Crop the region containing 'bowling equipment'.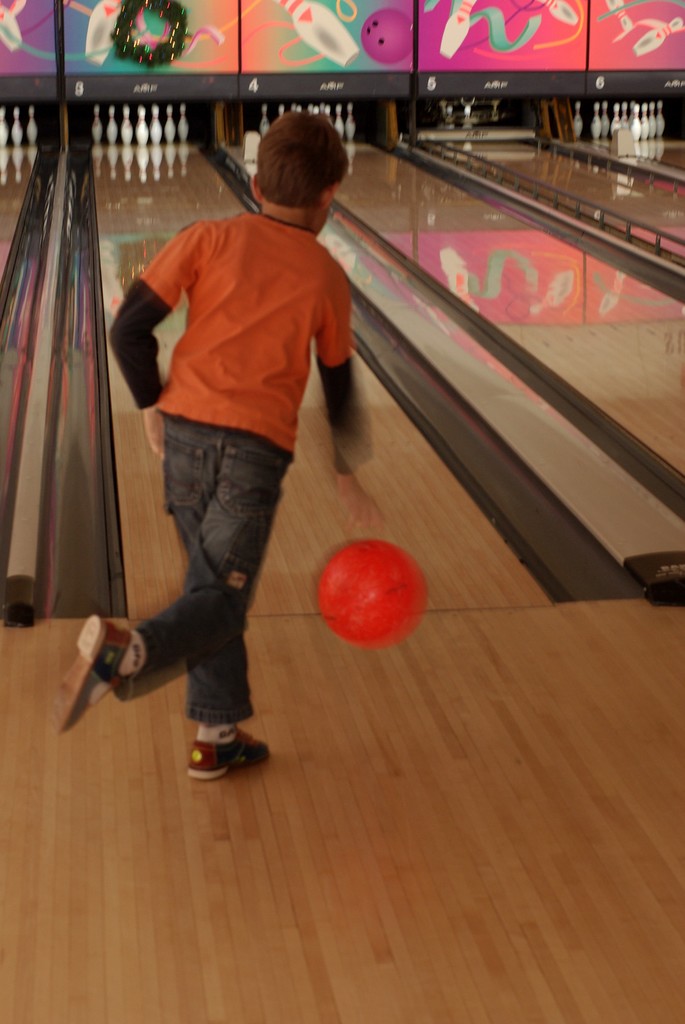
Crop region: [left=175, top=101, right=191, bottom=141].
